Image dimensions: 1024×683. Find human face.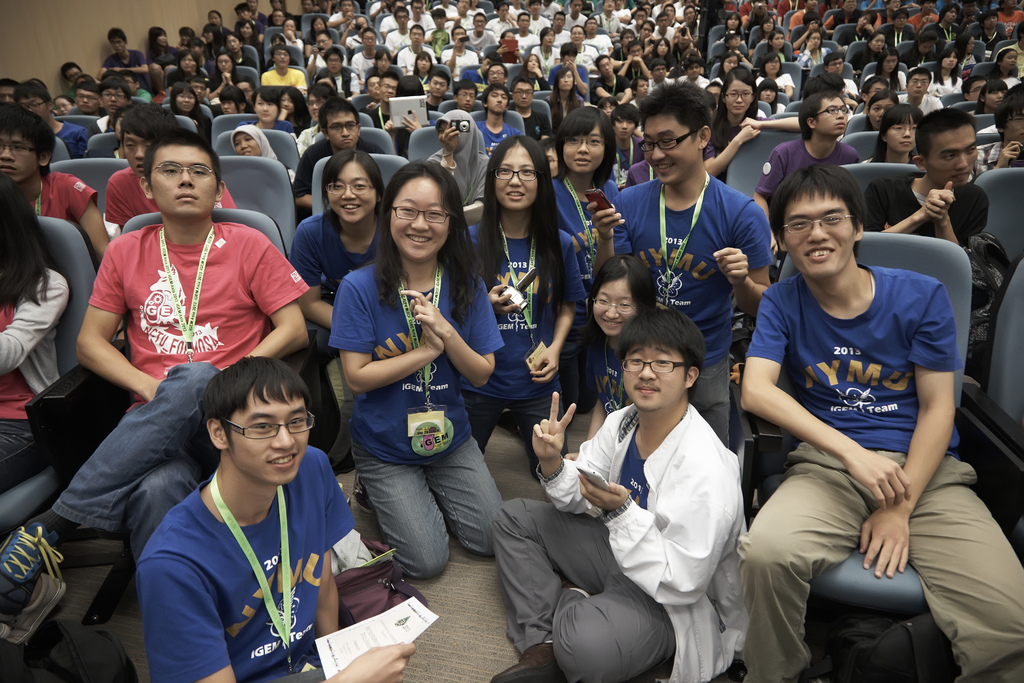
left=728, top=33, right=741, bottom=49.
